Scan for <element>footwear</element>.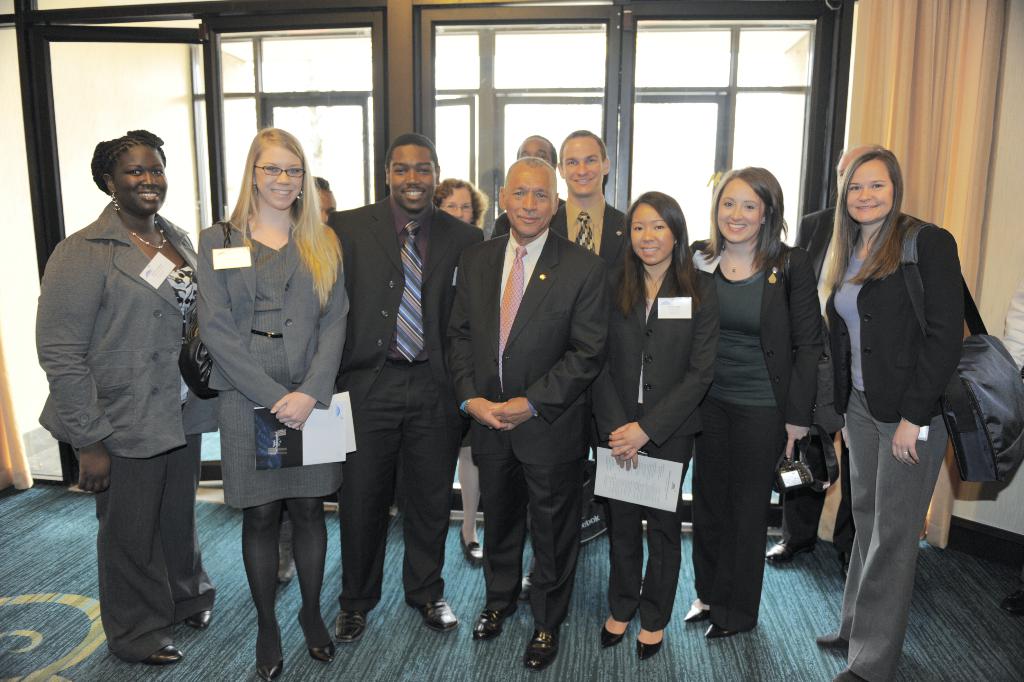
Scan result: box=[813, 624, 850, 650].
